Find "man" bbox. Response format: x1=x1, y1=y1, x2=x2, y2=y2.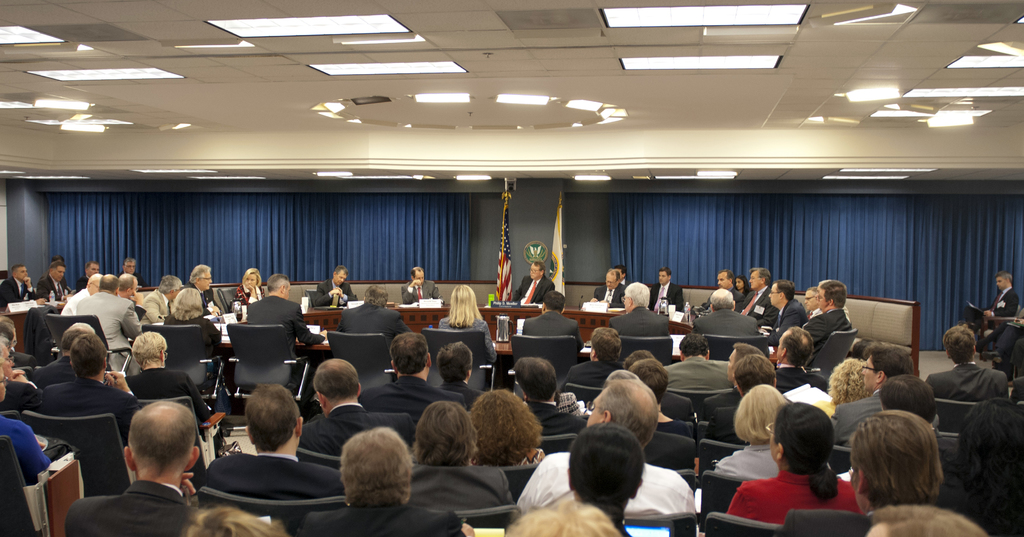
x1=315, y1=265, x2=356, y2=306.
